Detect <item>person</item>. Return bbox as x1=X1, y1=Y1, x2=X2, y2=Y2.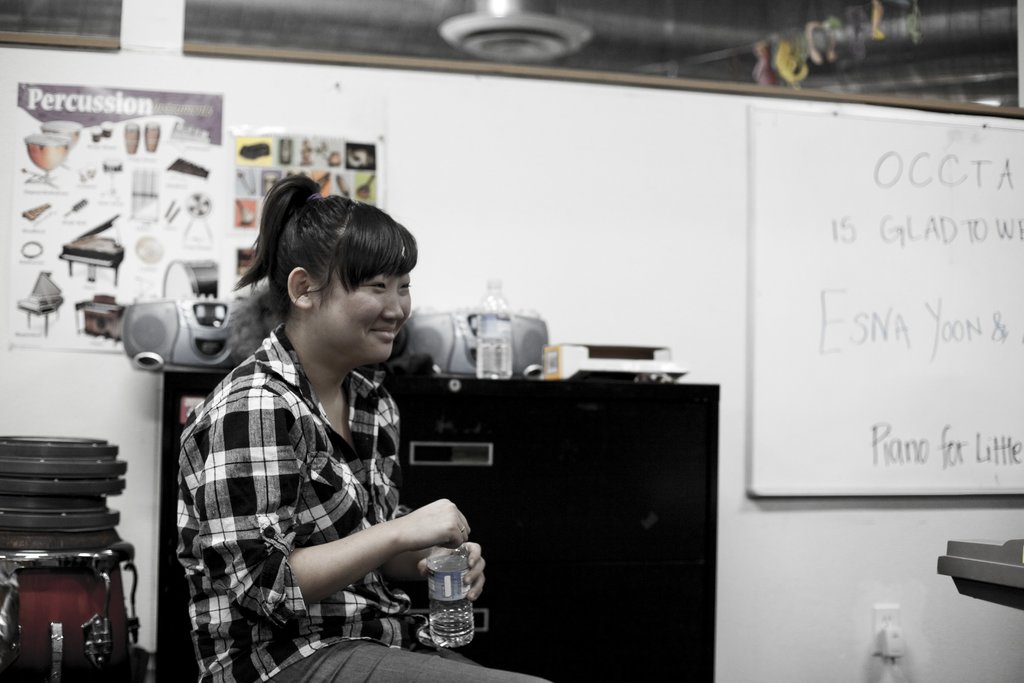
x1=175, y1=176, x2=556, y2=682.
